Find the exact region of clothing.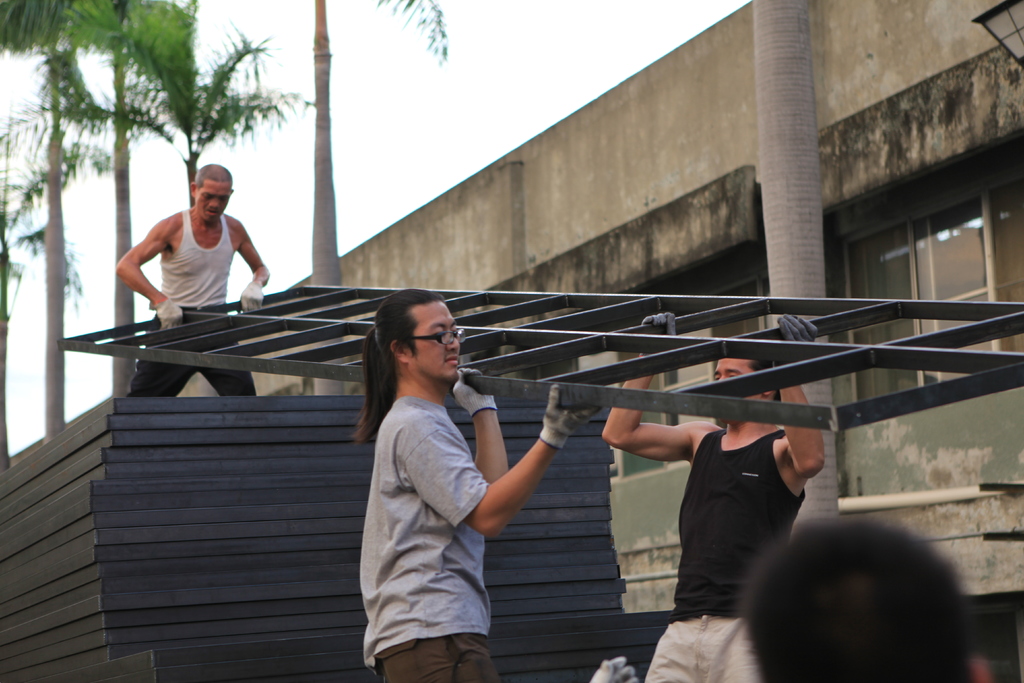
Exact region: <region>356, 391, 497, 682</region>.
